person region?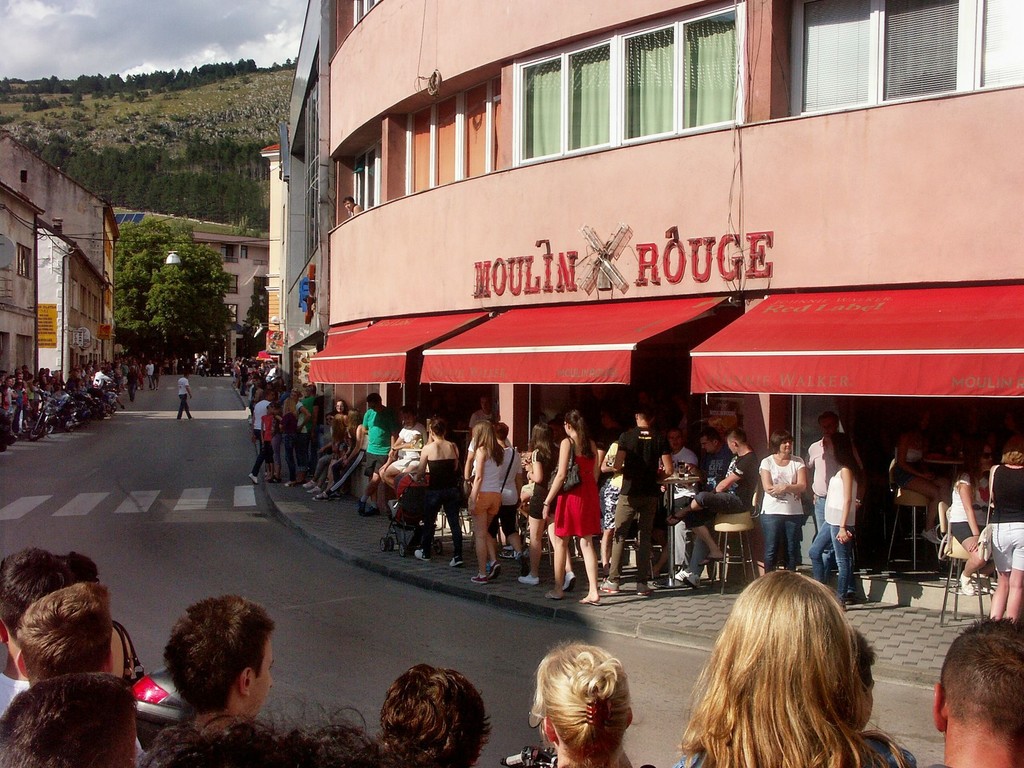
BBox(547, 428, 611, 609)
